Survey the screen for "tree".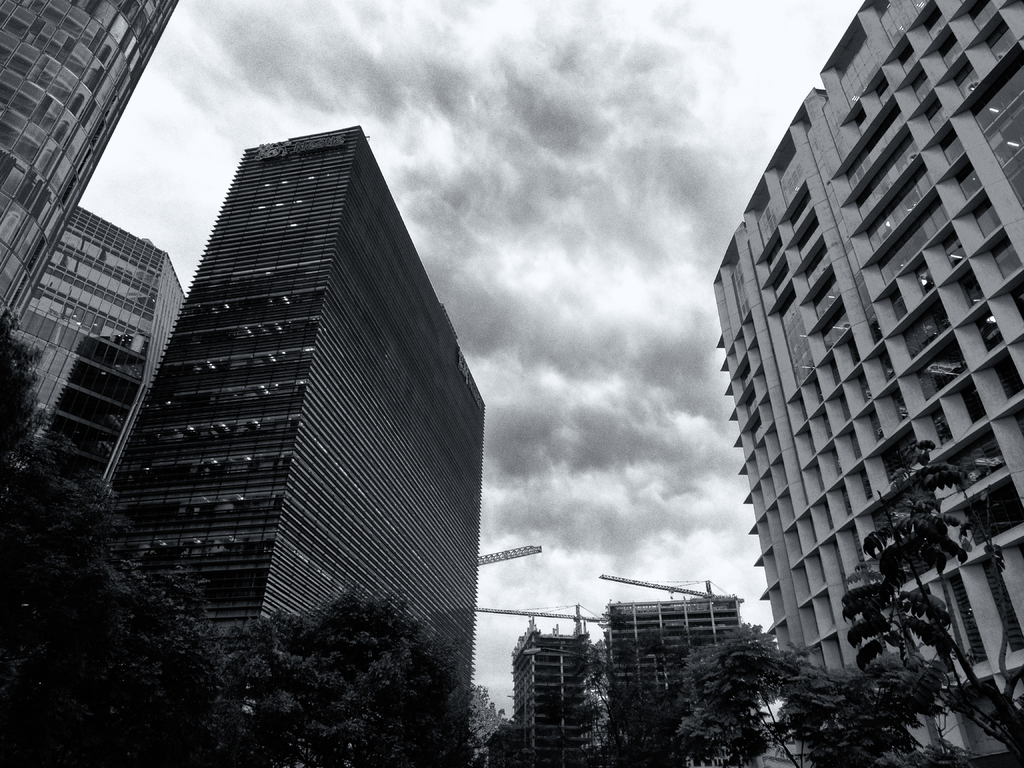
Survey found: <box>837,433,1023,764</box>.
